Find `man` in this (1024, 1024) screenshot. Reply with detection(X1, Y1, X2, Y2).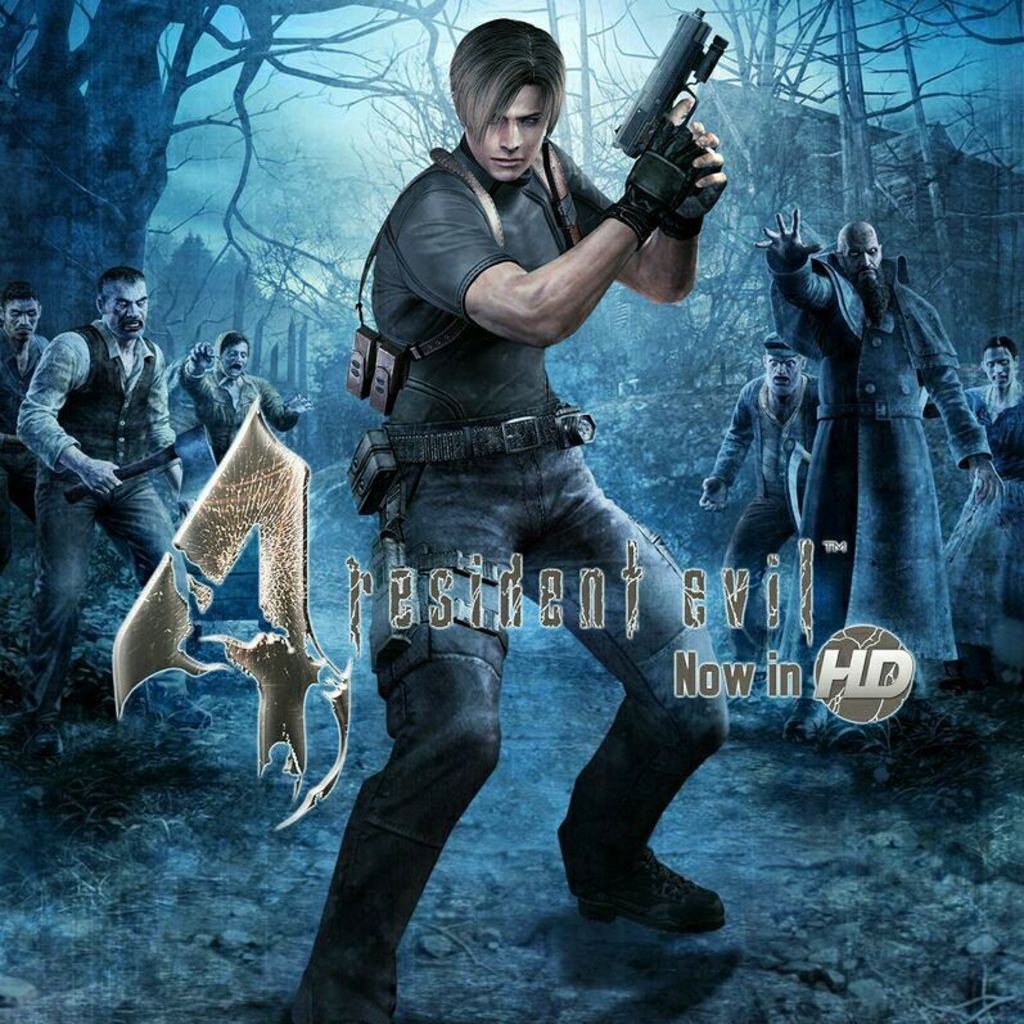
detection(12, 263, 217, 762).
